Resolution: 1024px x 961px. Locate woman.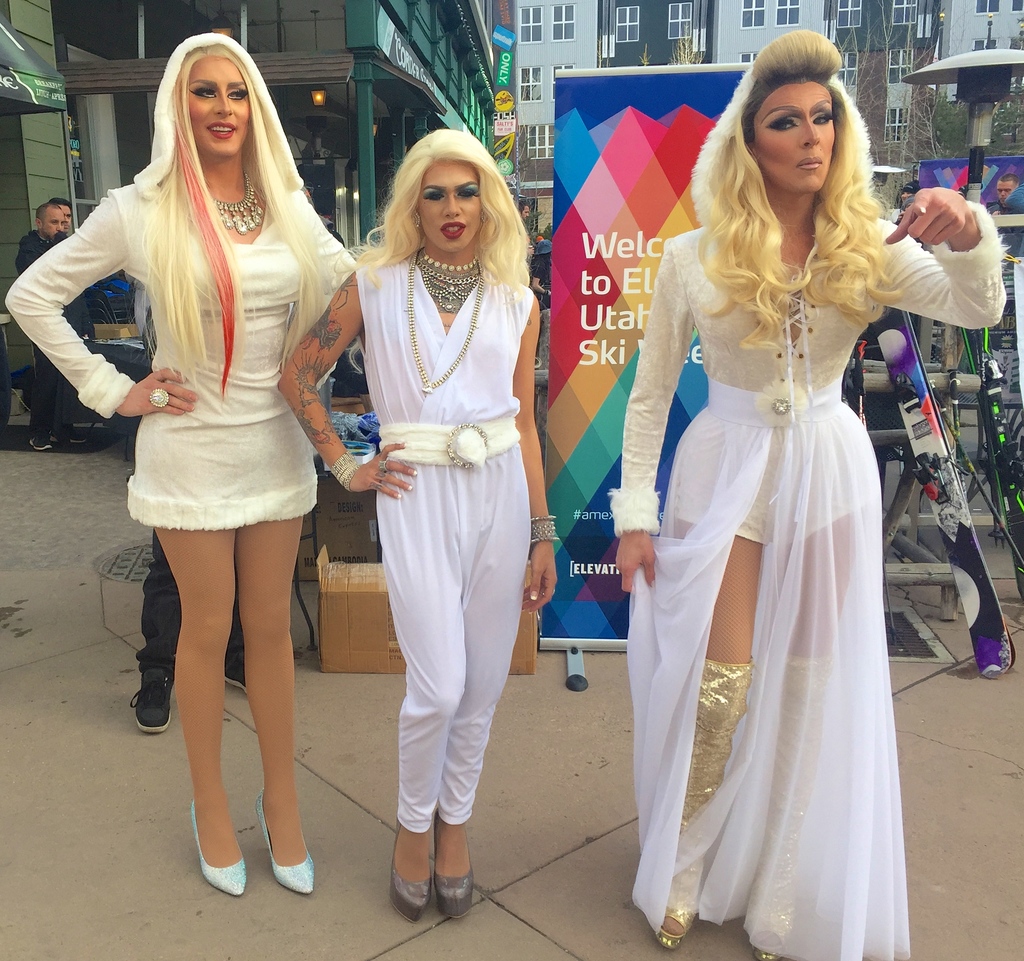
select_region(0, 31, 366, 896).
